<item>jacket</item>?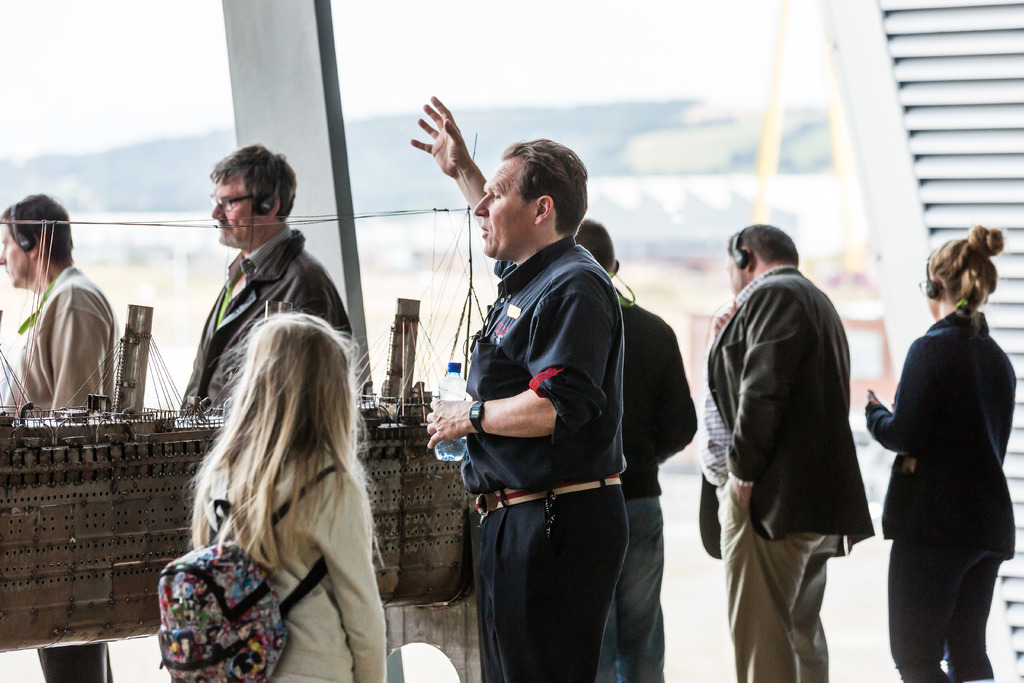
BBox(177, 227, 356, 415)
